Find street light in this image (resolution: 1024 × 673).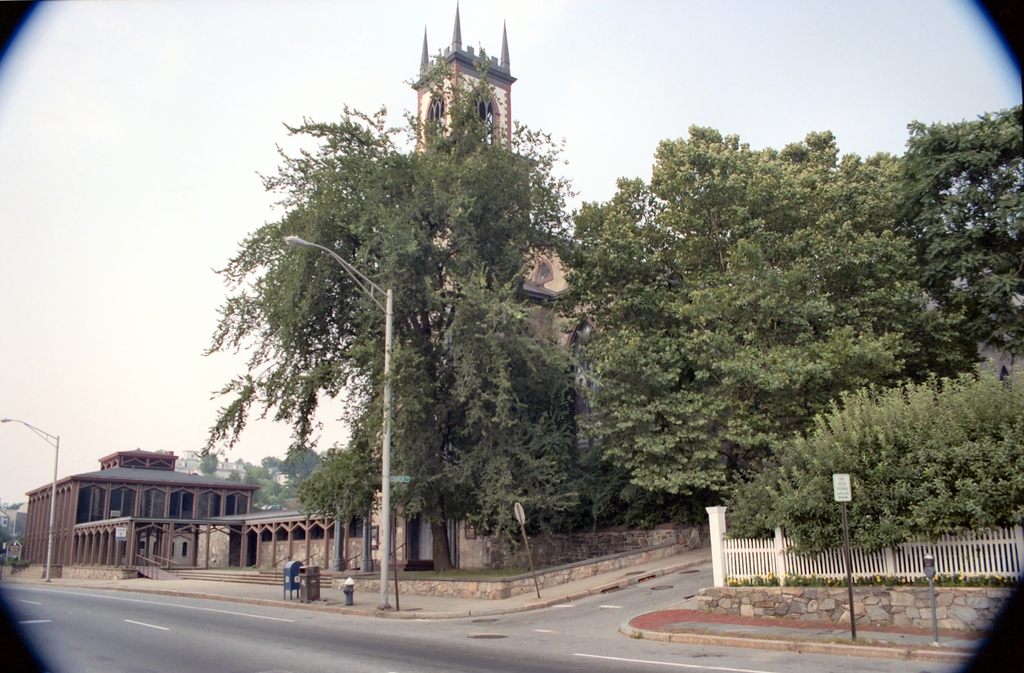
bbox(278, 224, 394, 602).
